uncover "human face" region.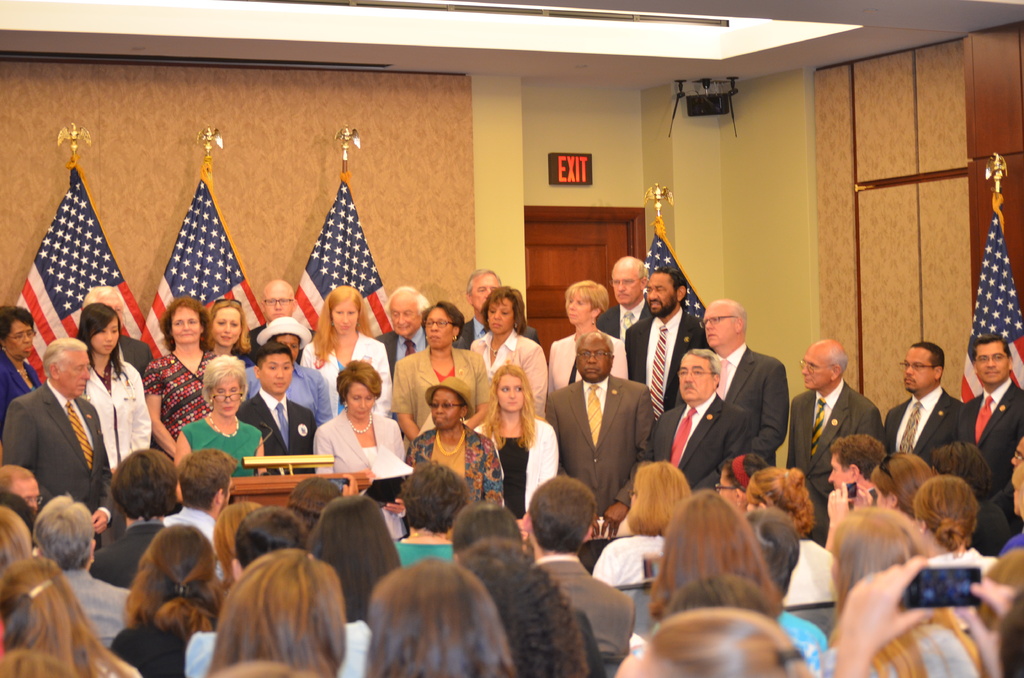
Uncovered: <region>497, 373, 527, 412</region>.
